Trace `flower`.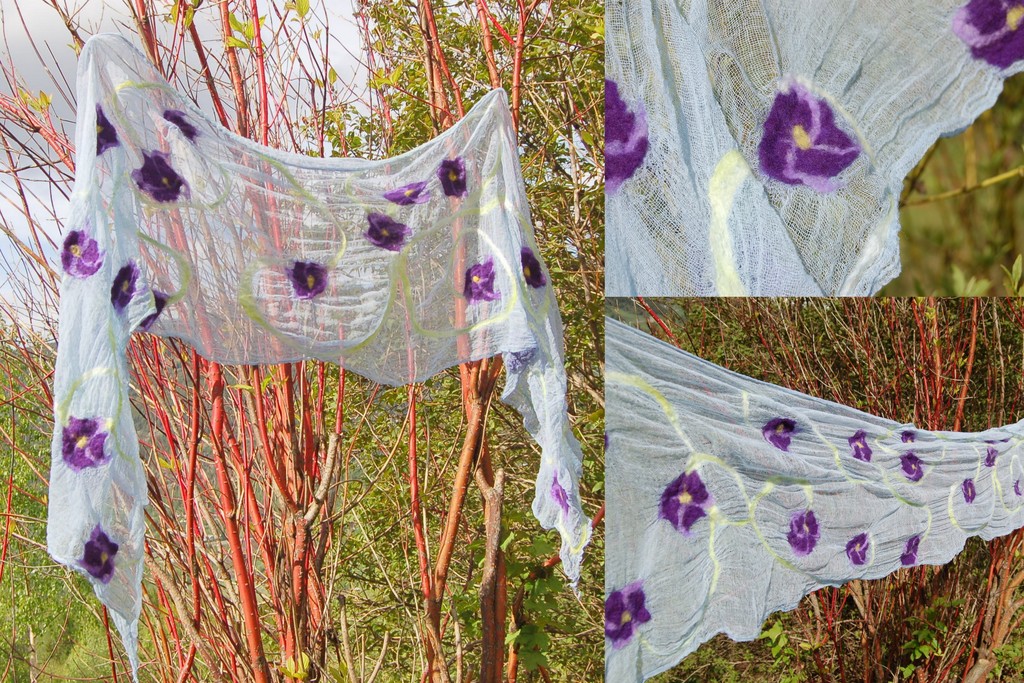
Traced to [x1=897, y1=534, x2=920, y2=568].
